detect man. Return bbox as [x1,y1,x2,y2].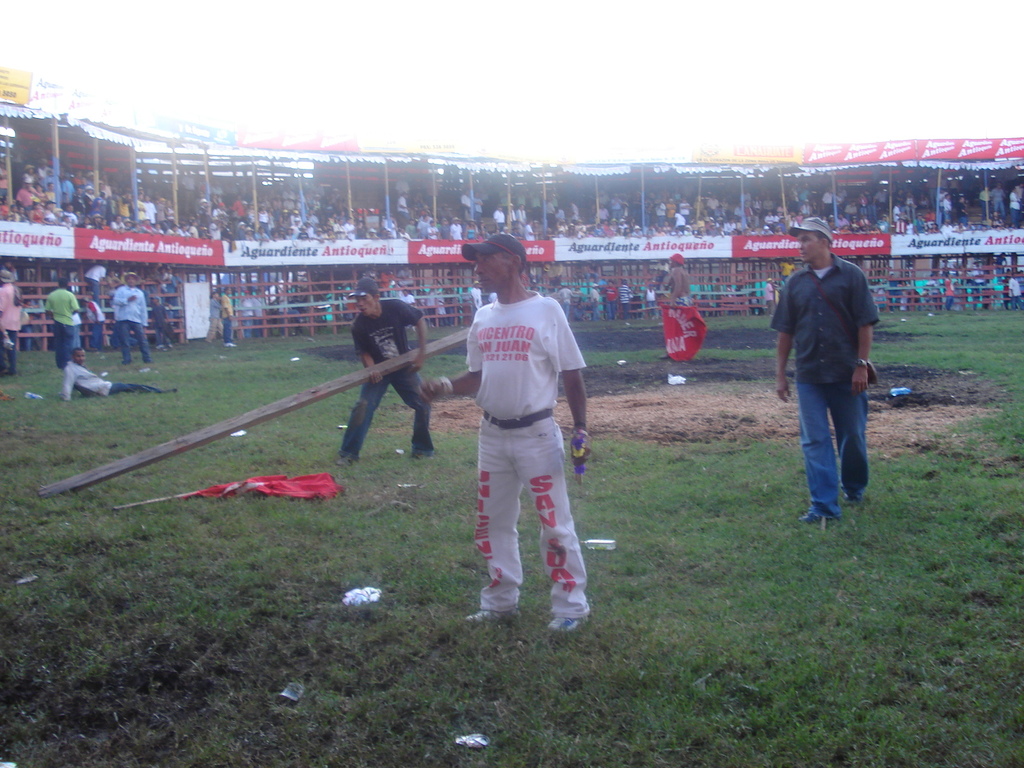
[770,218,883,531].
